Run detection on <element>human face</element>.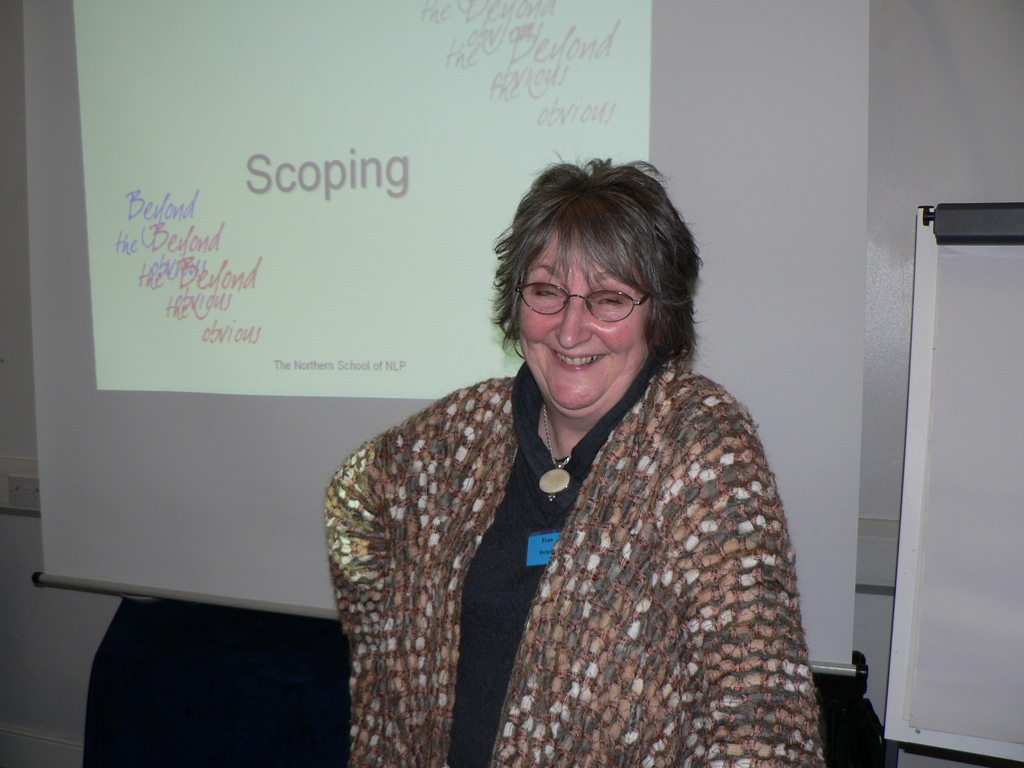
Result: [516,228,650,409].
